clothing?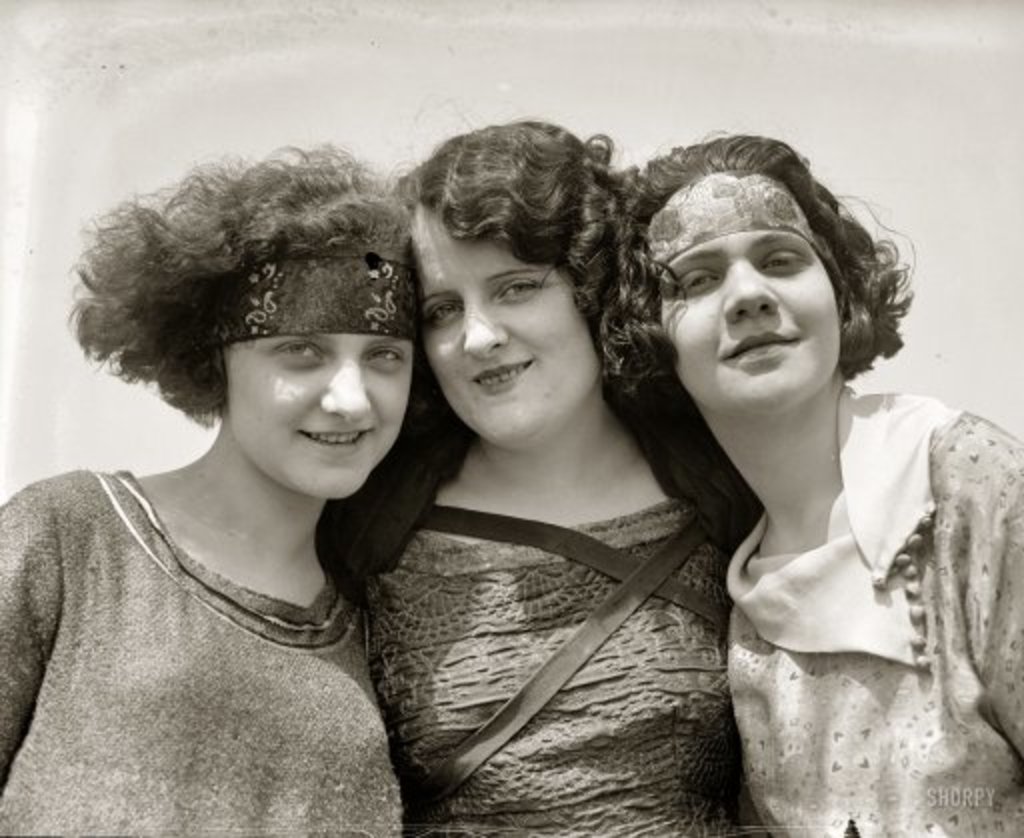
l=314, t=380, r=762, b=836
